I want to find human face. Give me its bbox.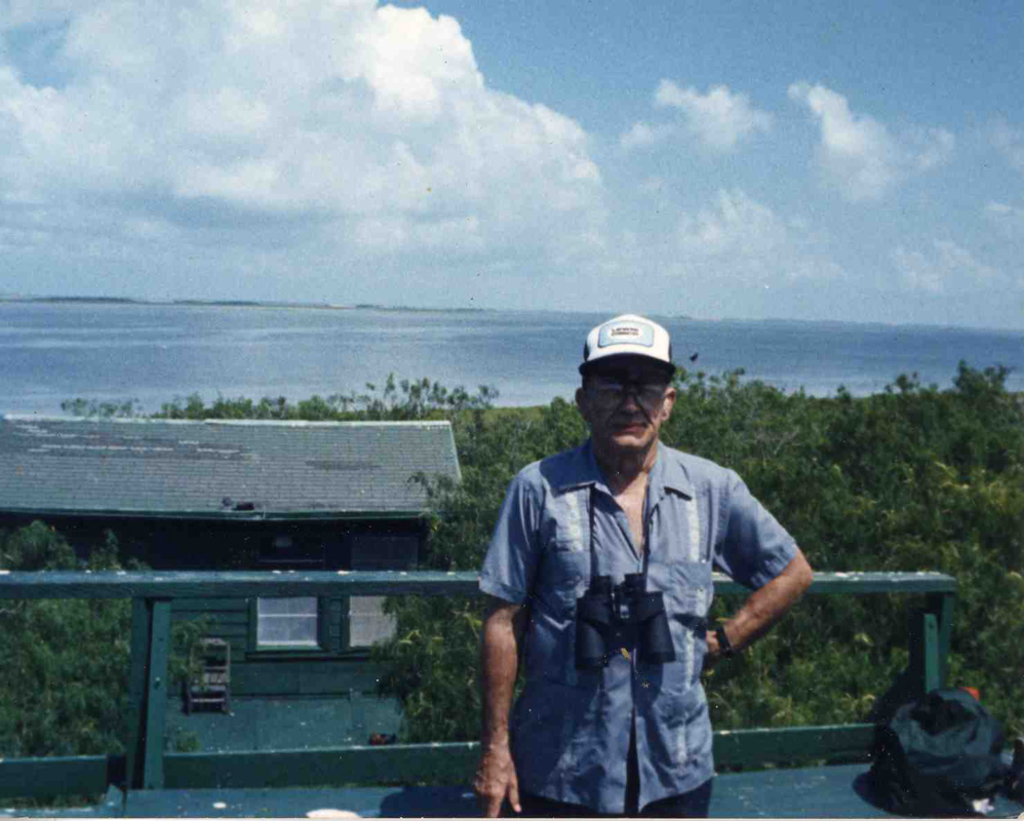
(587,363,668,444).
